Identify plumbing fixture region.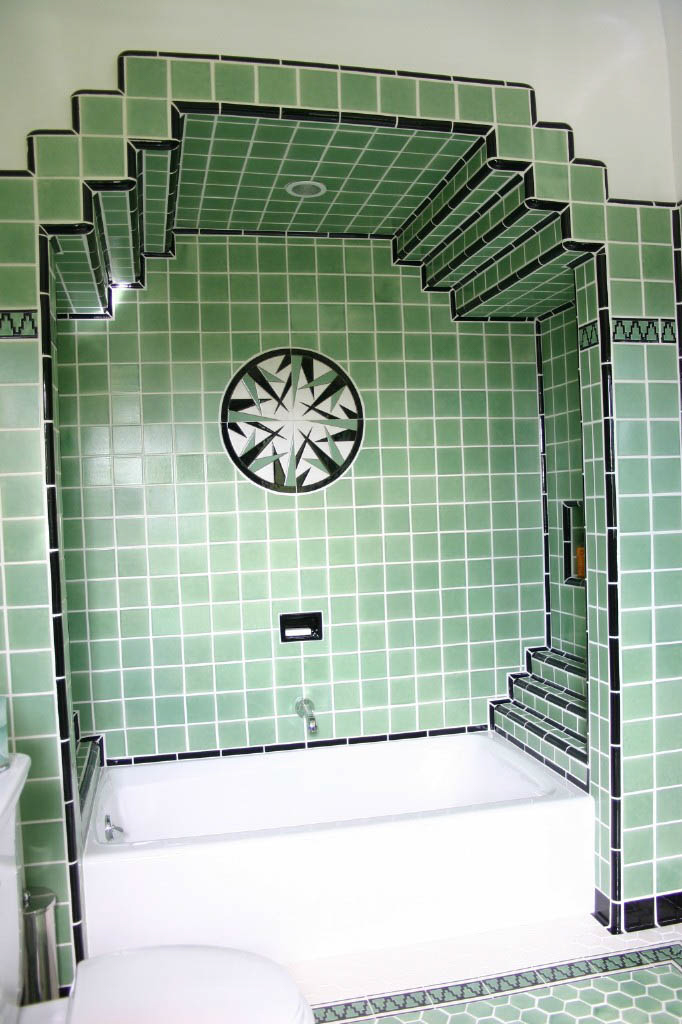
Region: [294, 692, 317, 735].
